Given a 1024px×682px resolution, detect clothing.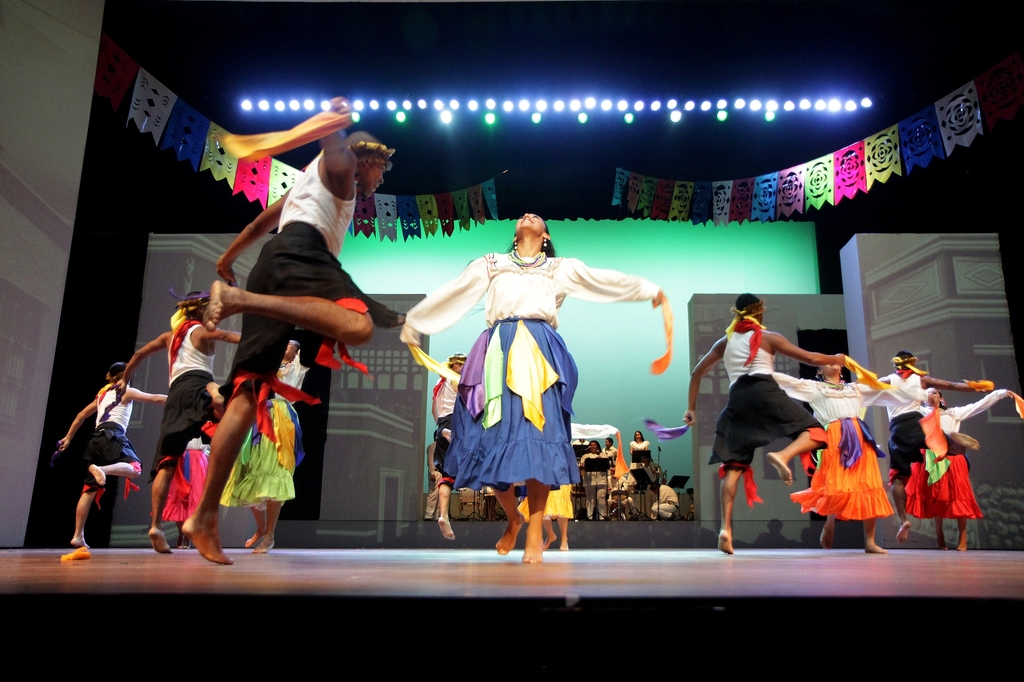
579 448 616 483.
